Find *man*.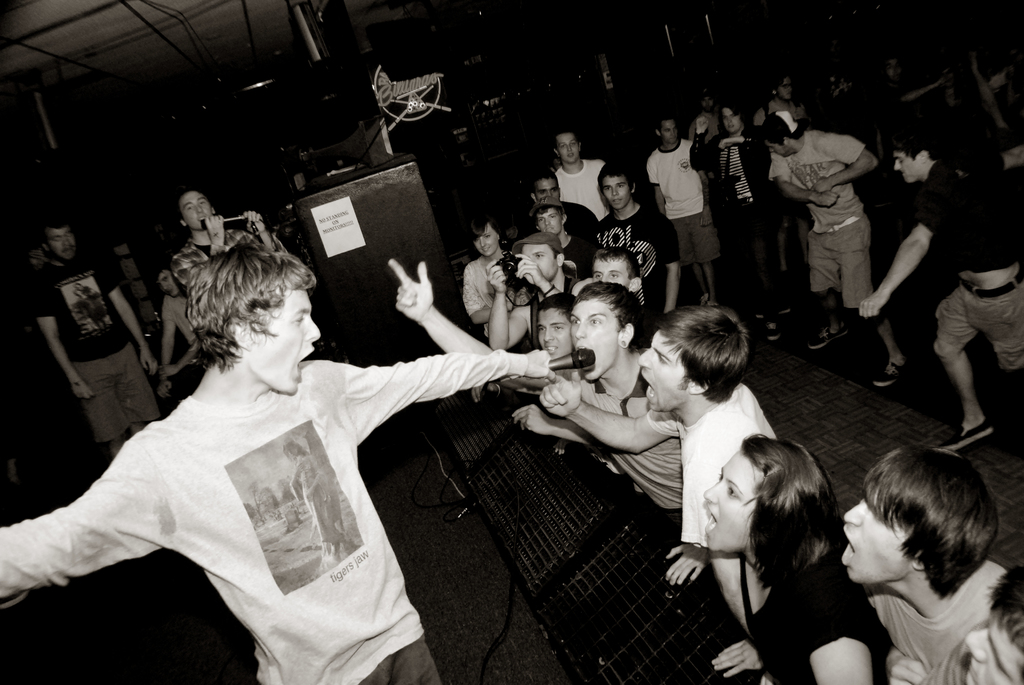
rect(835, 439, 1000, 684).
